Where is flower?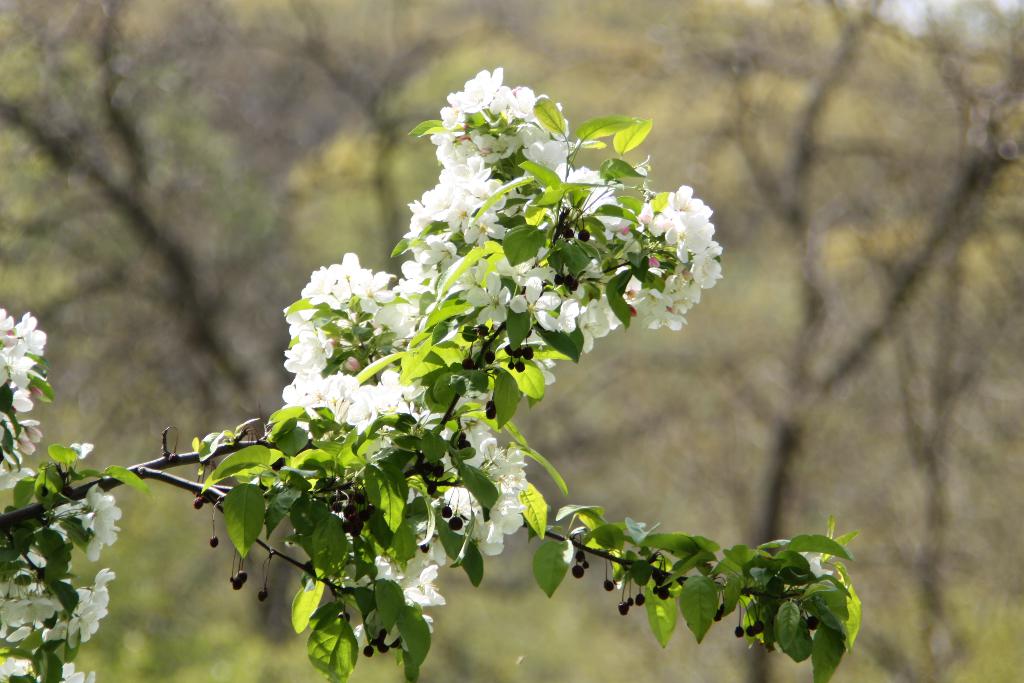
(x1=374, y1=553, x2=407, y2=582).
